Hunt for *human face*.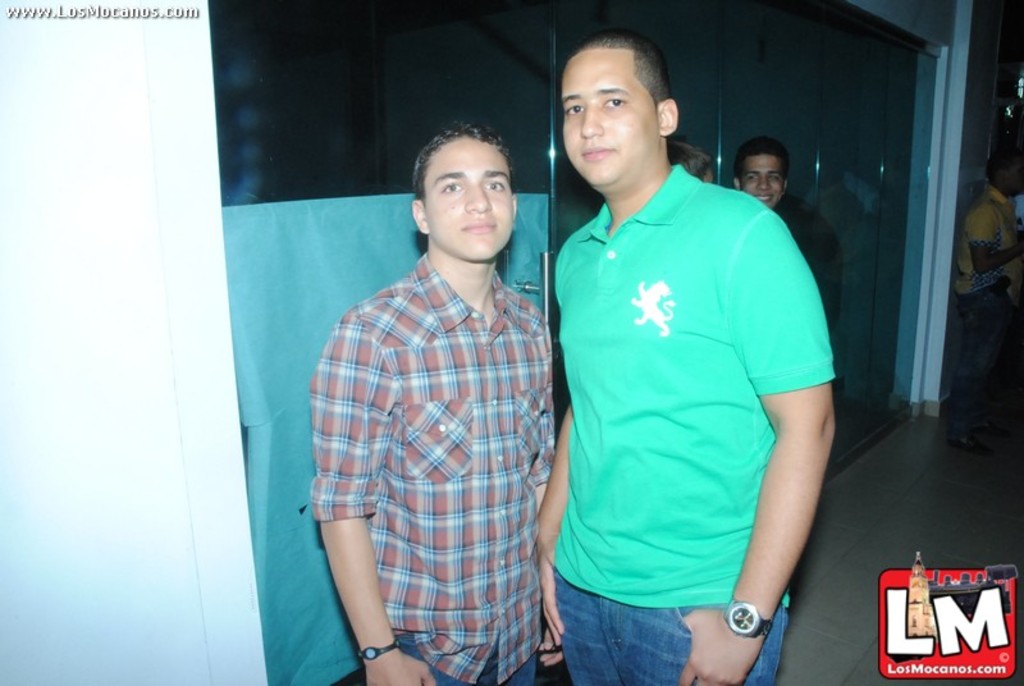
Hunted down at pyautogui.locateOnScreen(739, 155, 785, 207).
